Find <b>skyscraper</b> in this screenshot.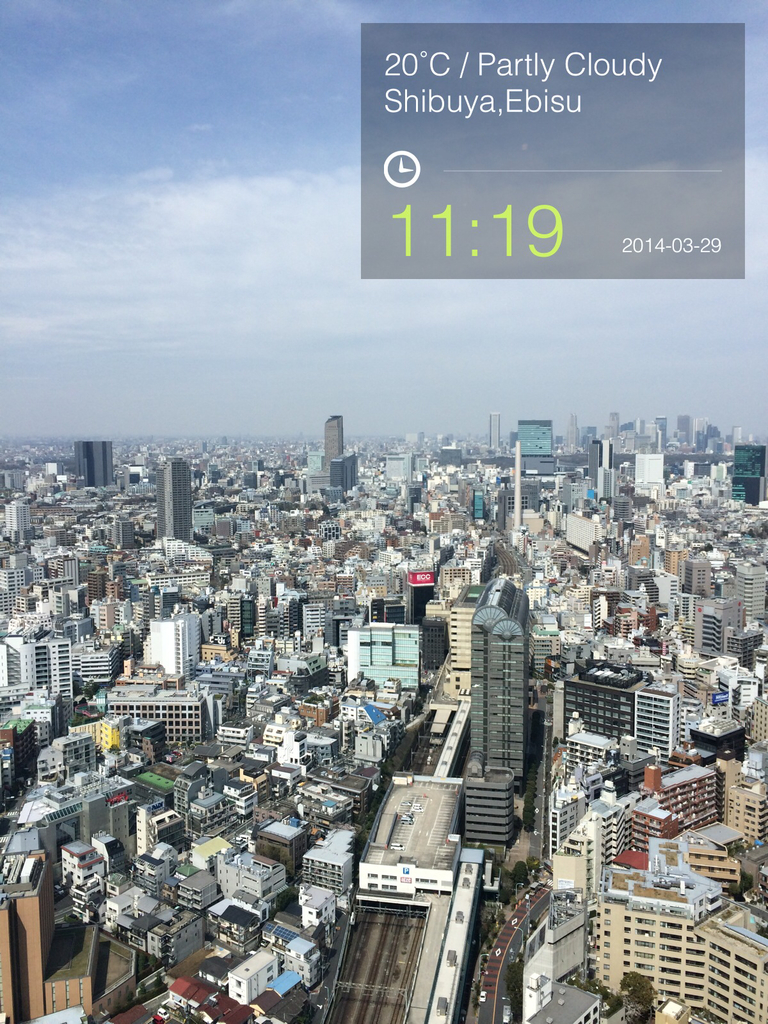
The bounding box for <b>skyscraper</b> is bbox=[193, 442, 209, 458].
